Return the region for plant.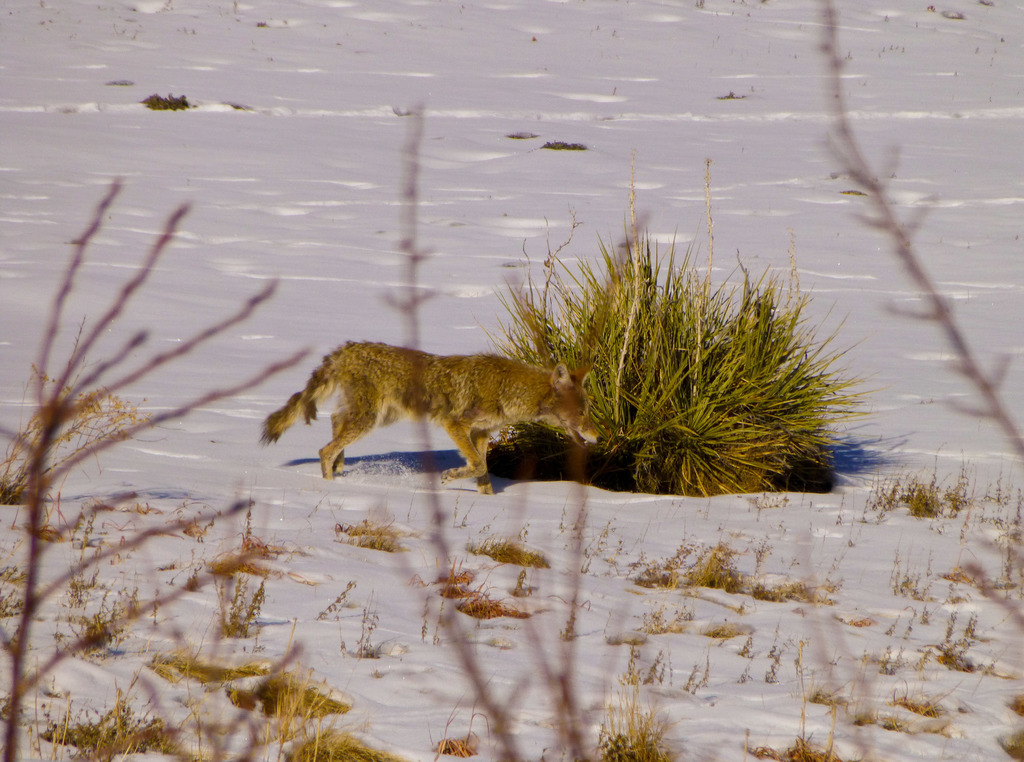
detection(253, 18, 269, 27).
